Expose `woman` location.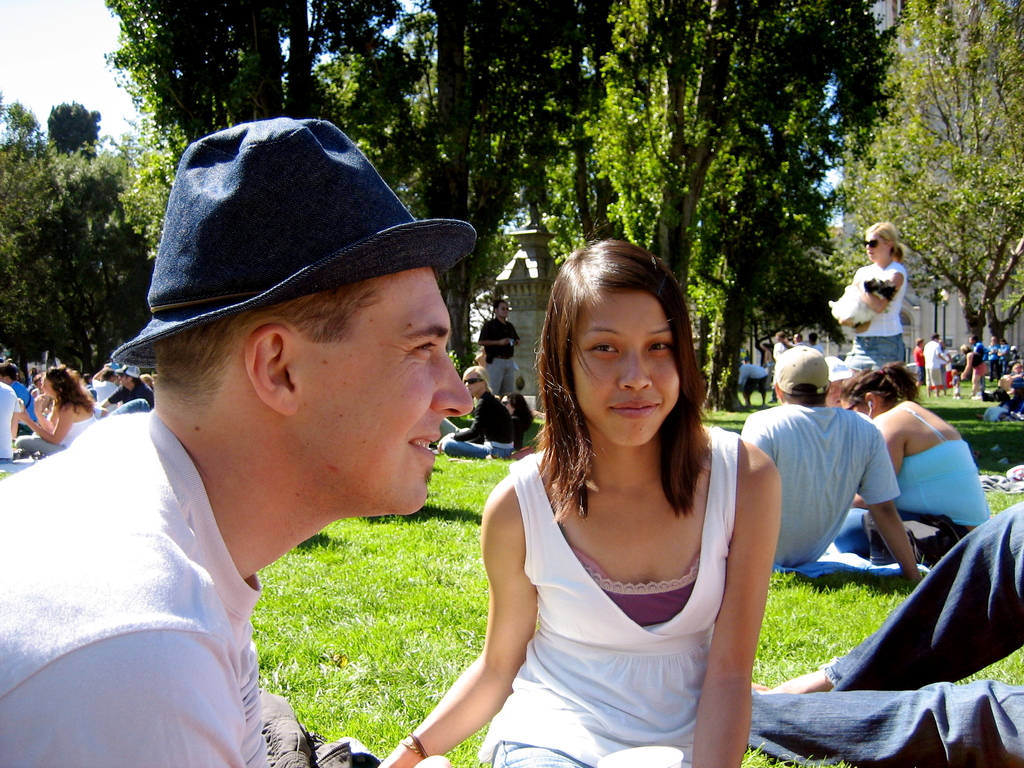
Exposed at [left=834, top=360, right=994, bottom=556].
